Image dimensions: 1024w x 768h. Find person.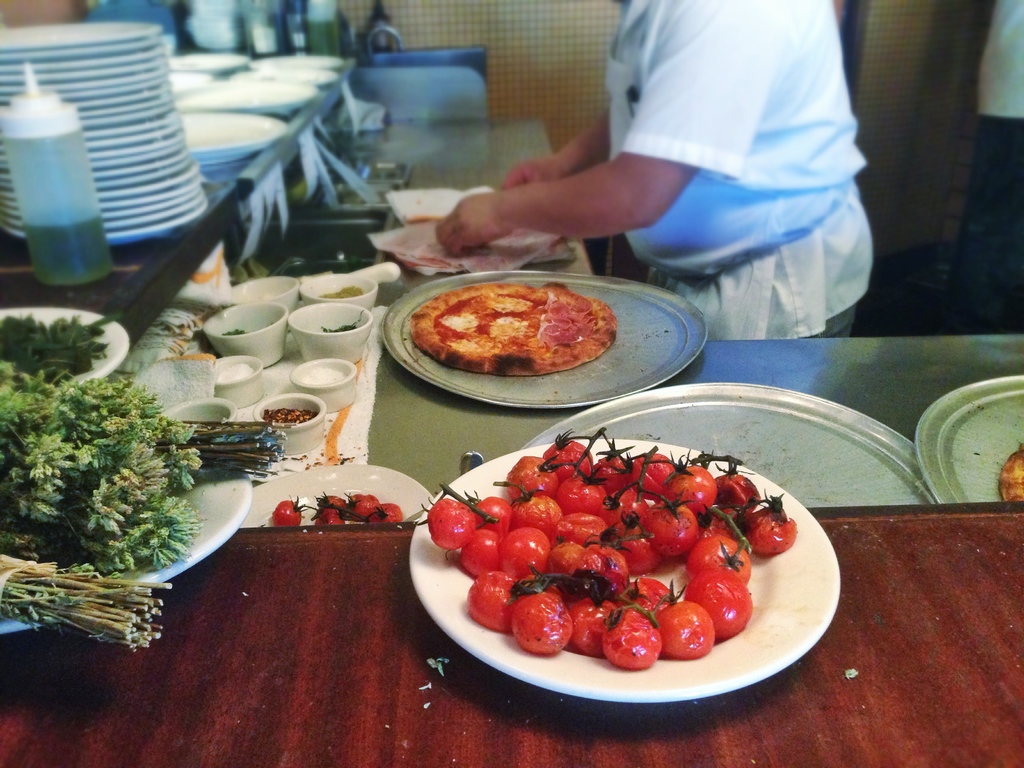
406 10 874 326.
